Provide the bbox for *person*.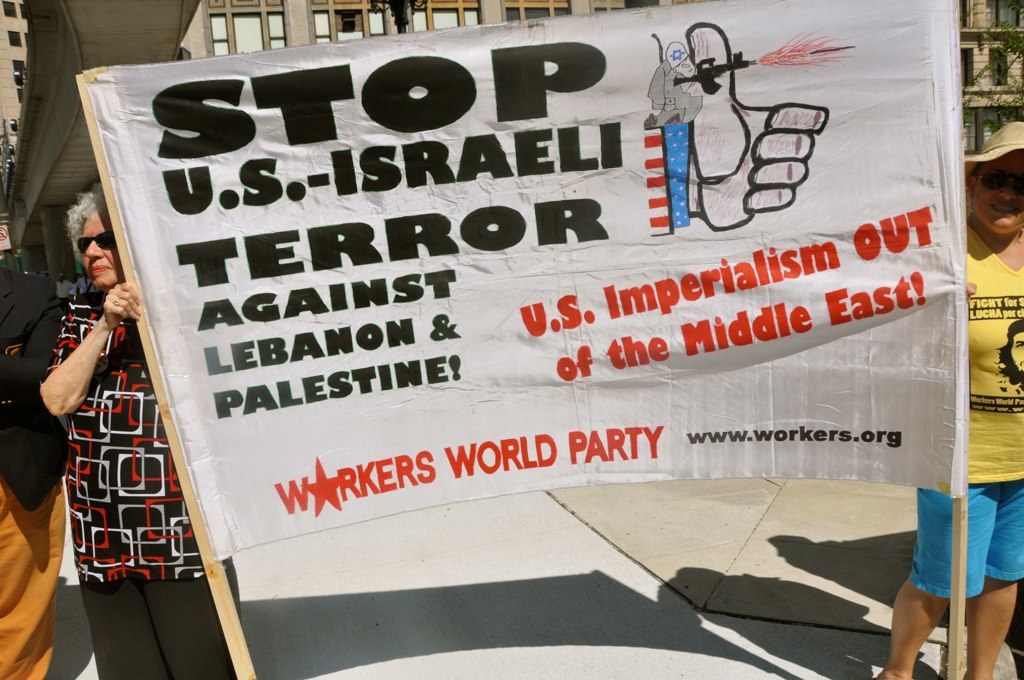
[0,260,83,679].
